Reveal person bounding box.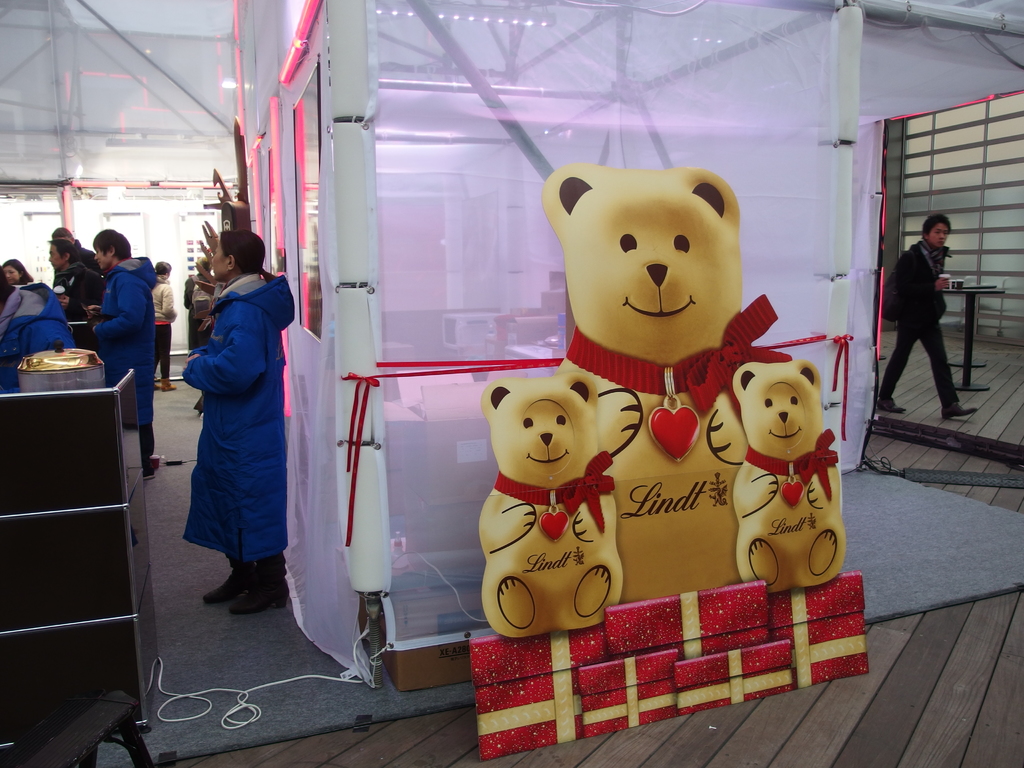
Revealed: 183 258 211 355.
